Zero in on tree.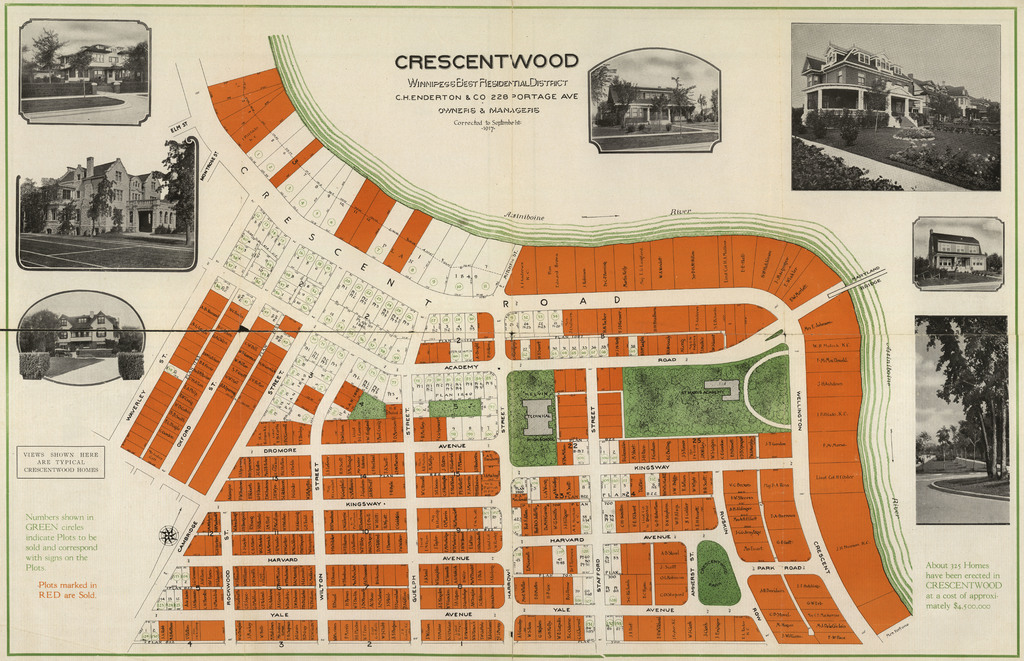
Zeroed in: bbox(715, 89, 717, 119).
